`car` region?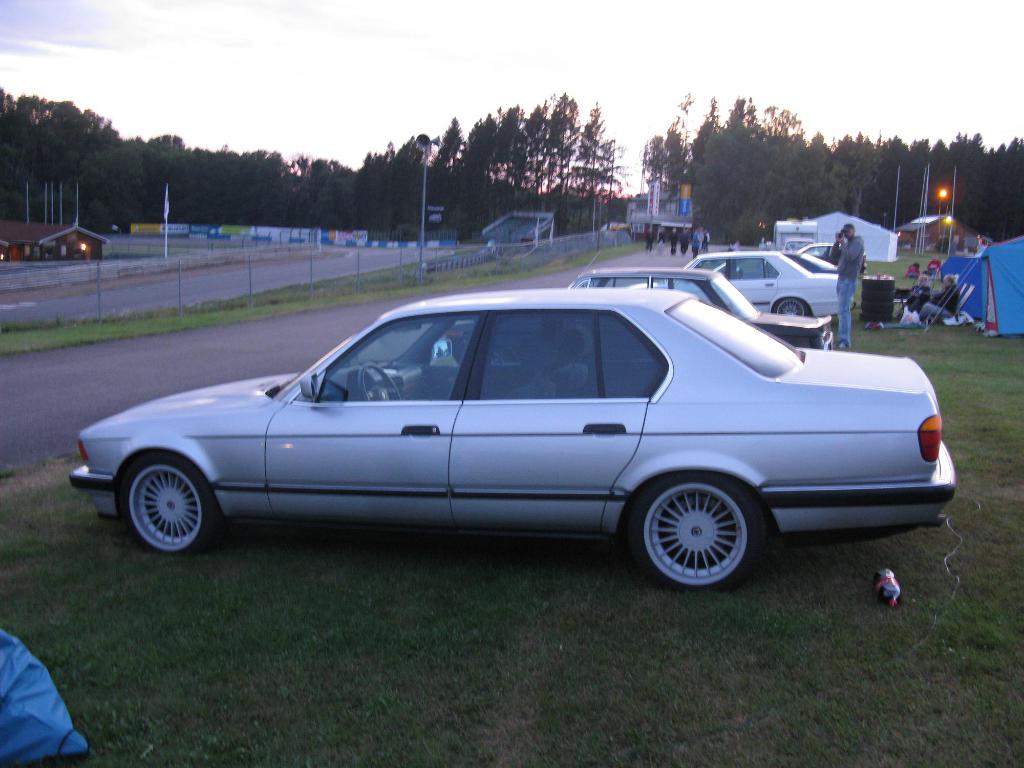
<box>790,243,835,274</box>
